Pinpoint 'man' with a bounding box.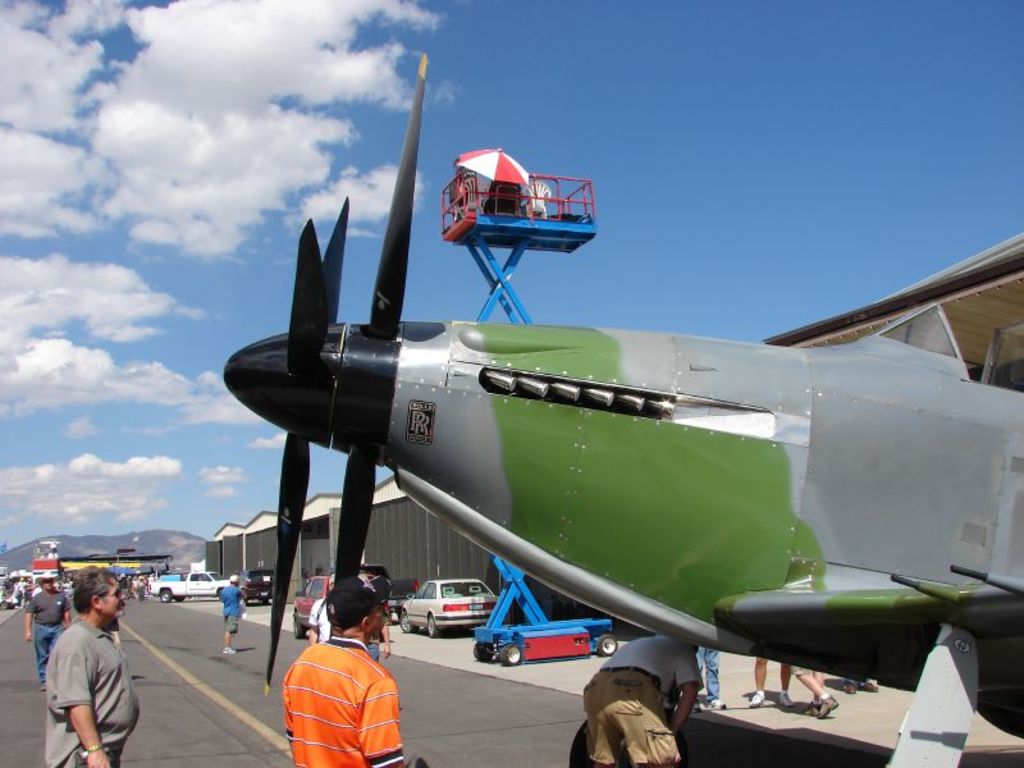
{"left": 751, "top": 657, "right": 790, "bottom": 710}.
